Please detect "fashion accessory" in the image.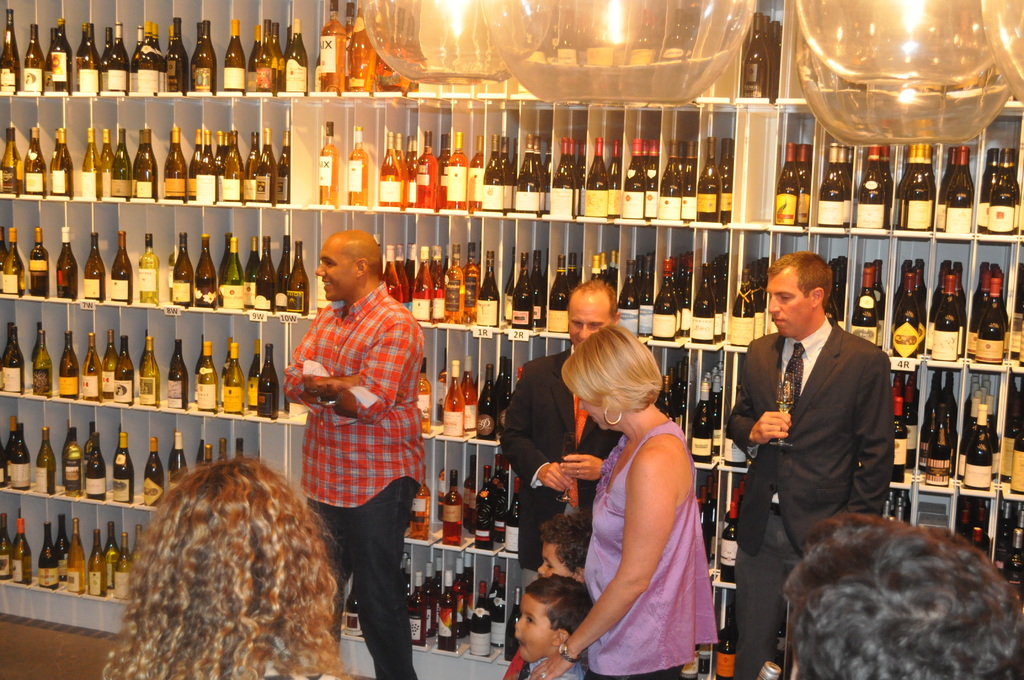
(left=785, top=341, right=800, bottom=405).
